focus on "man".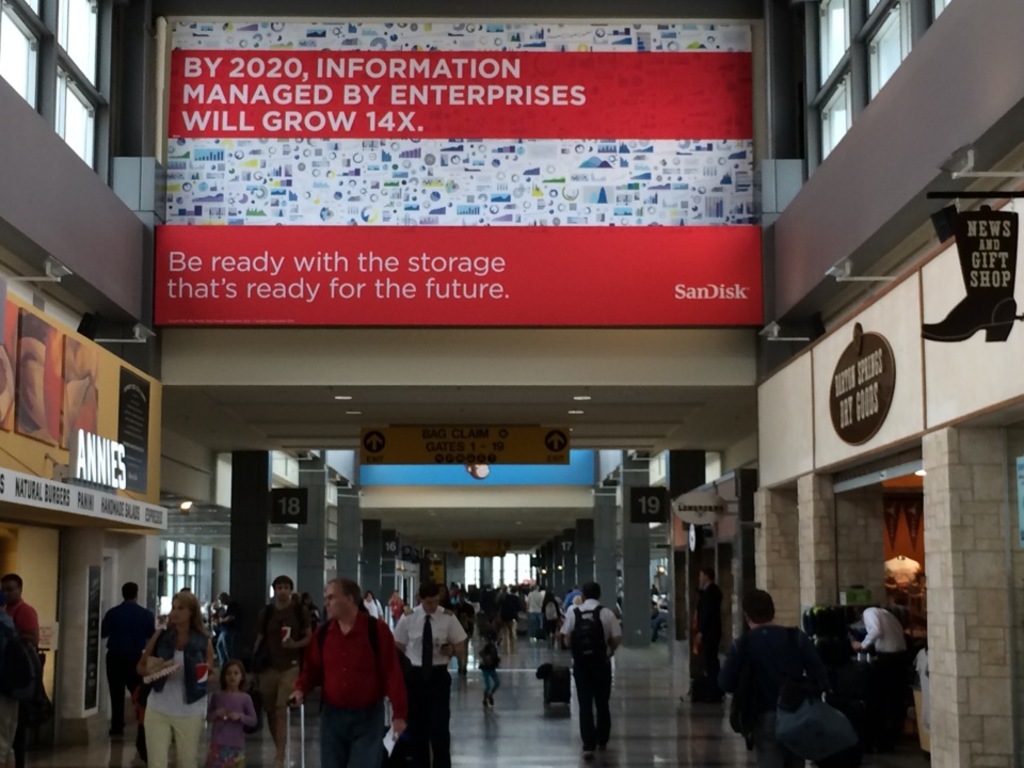
Focused at (387, 588, 405, 622).
